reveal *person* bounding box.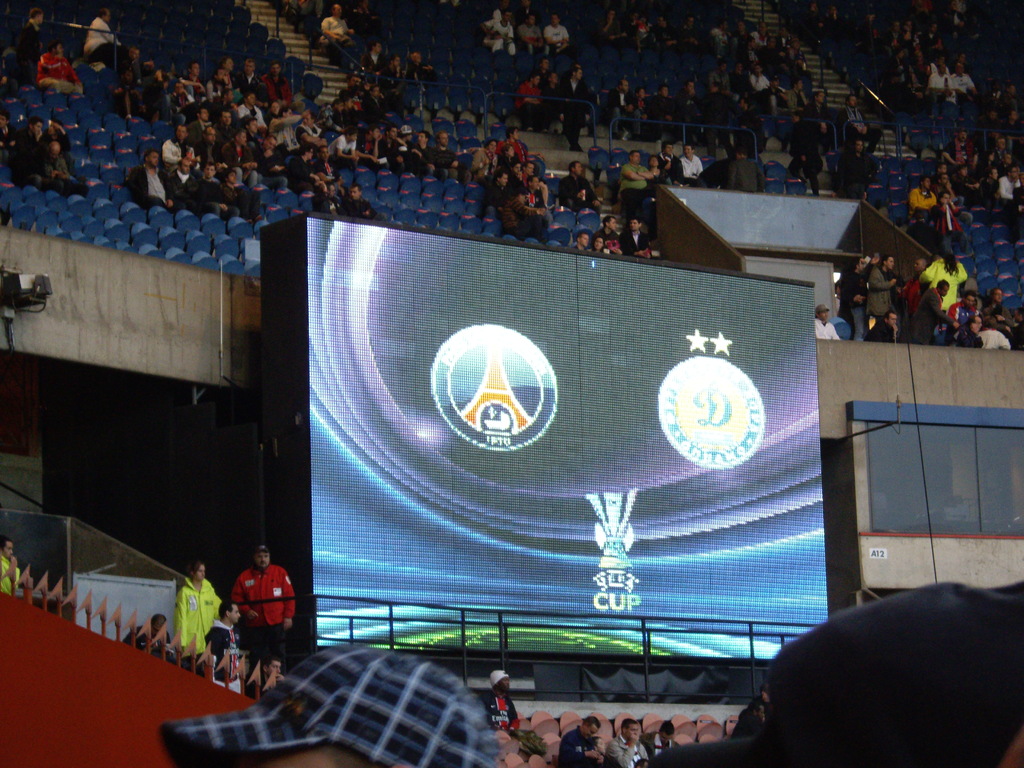
Revealed: region(204, 597, 242, 642).
